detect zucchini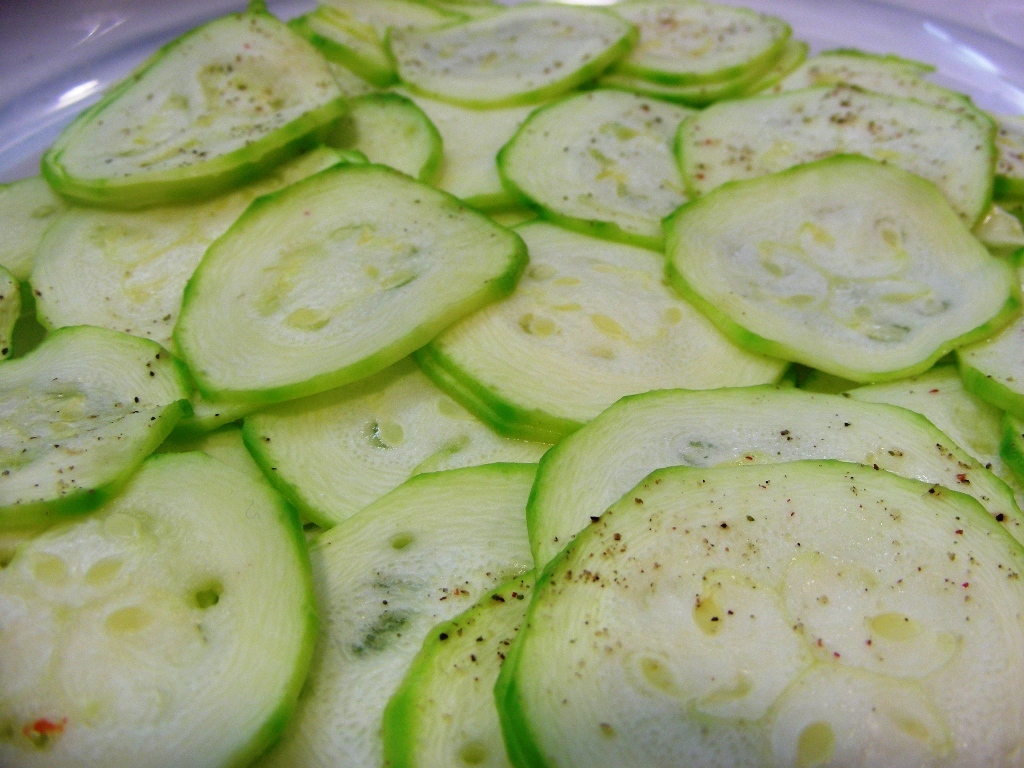
detection(246, 350, 546, 535)
